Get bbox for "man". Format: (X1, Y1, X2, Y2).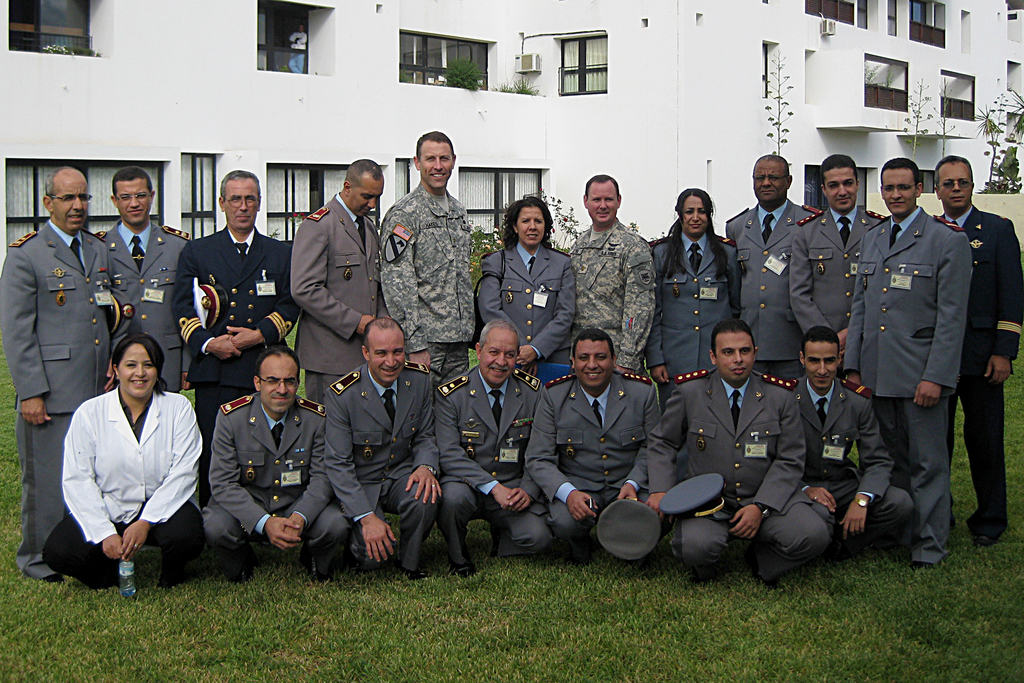
(726, 151, 821, 378).
